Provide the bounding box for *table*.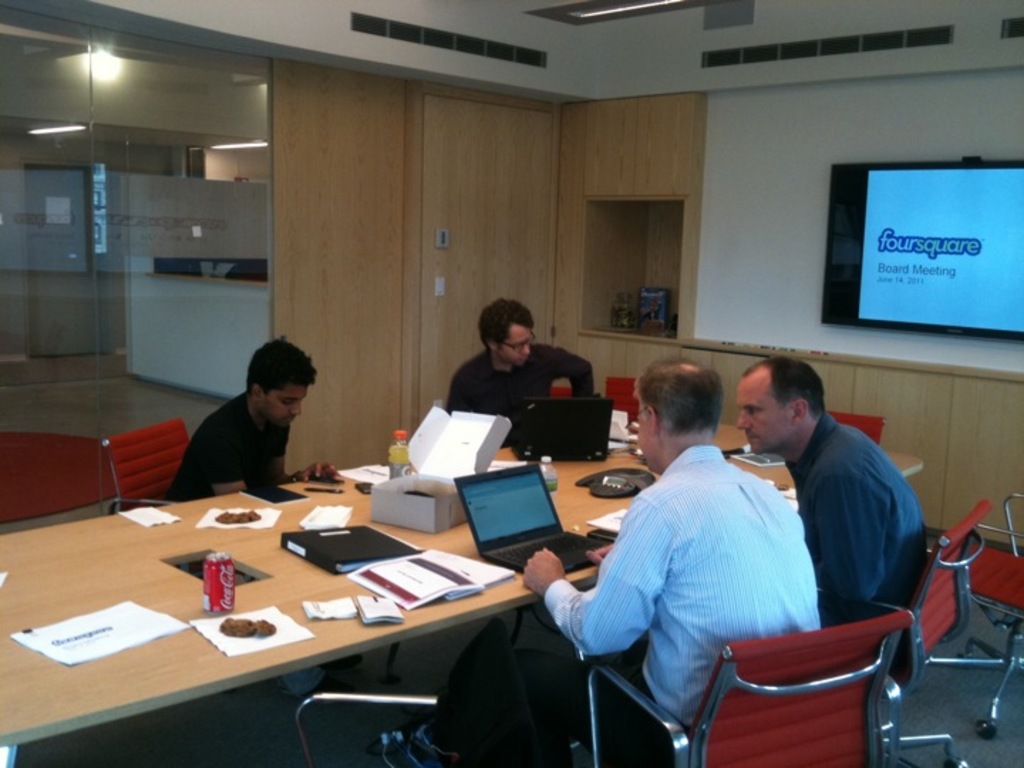
[0, 415, 920, 755].
